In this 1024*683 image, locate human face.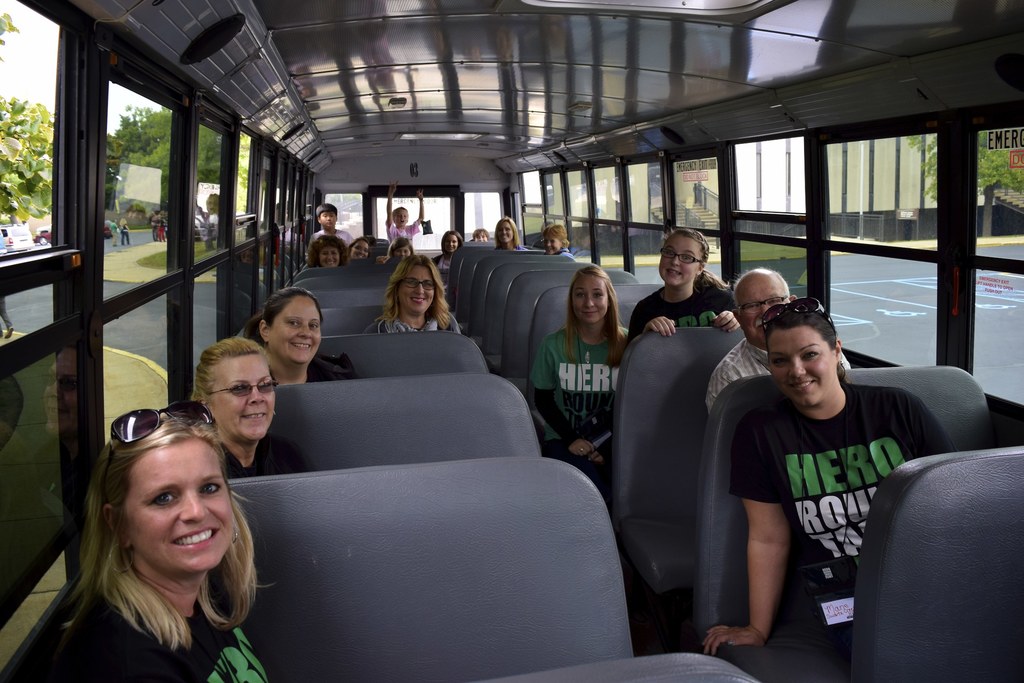
Bounding box: [269,296,323,364].
